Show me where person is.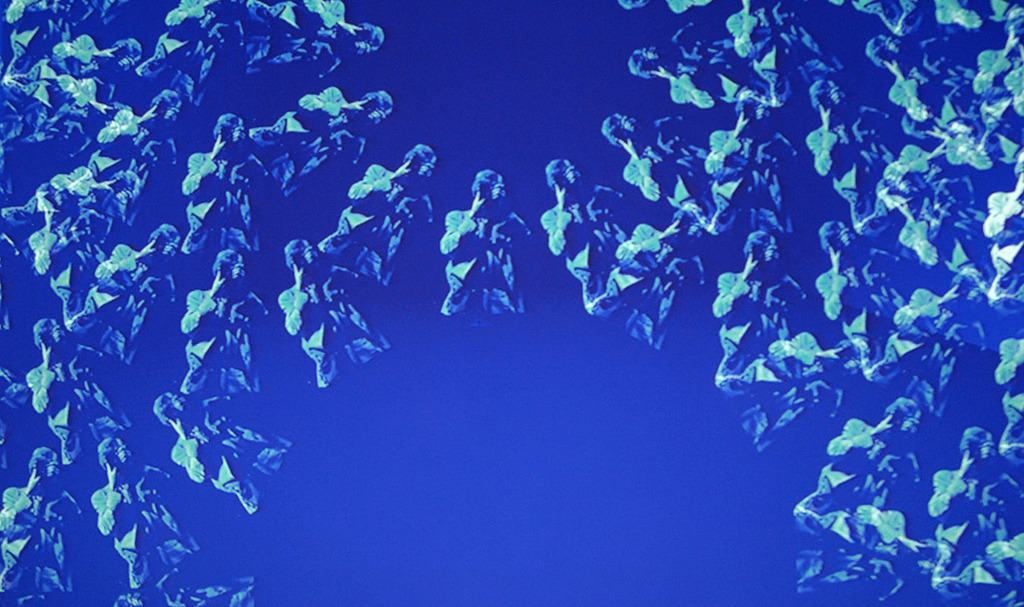
person is at left=871, top=141, right=1009, bottom=273.
